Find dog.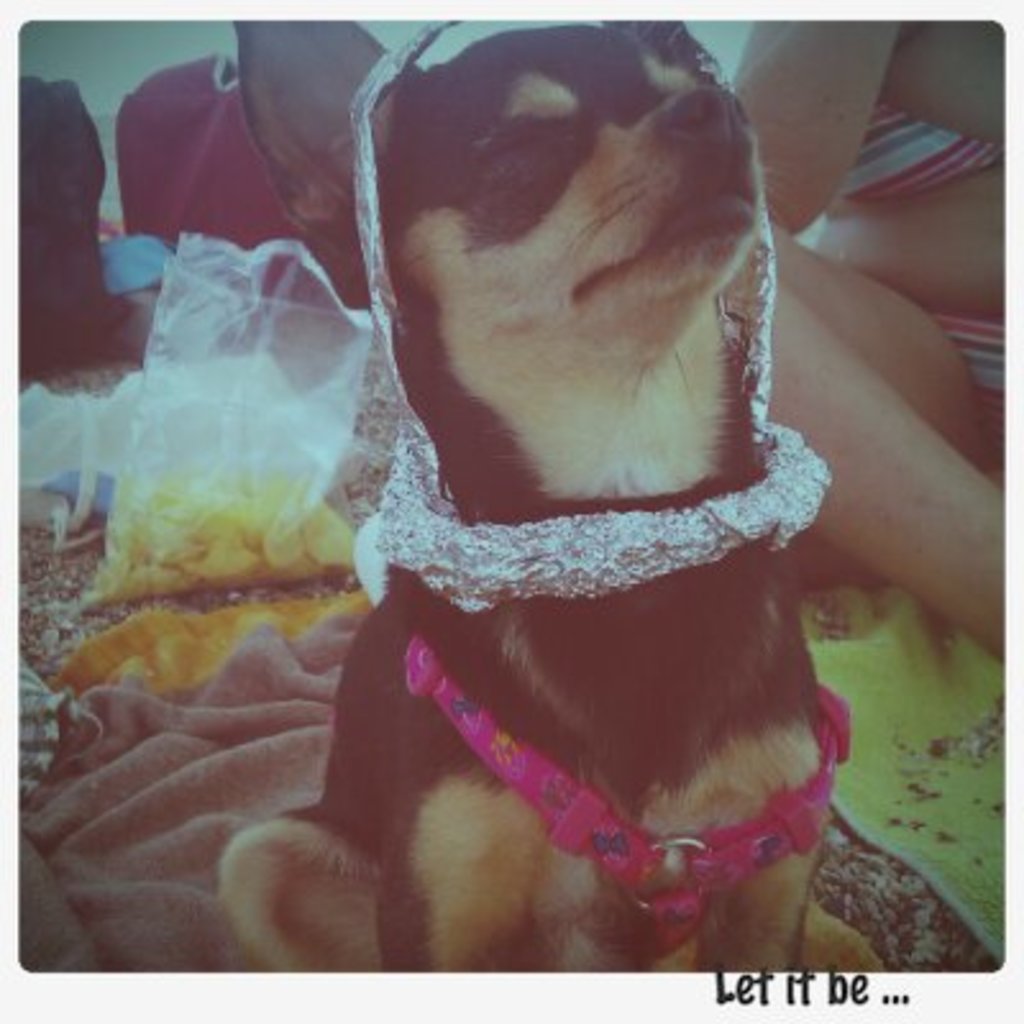
pyautogui.locateOnScreen(210, 15, 876, 975).
